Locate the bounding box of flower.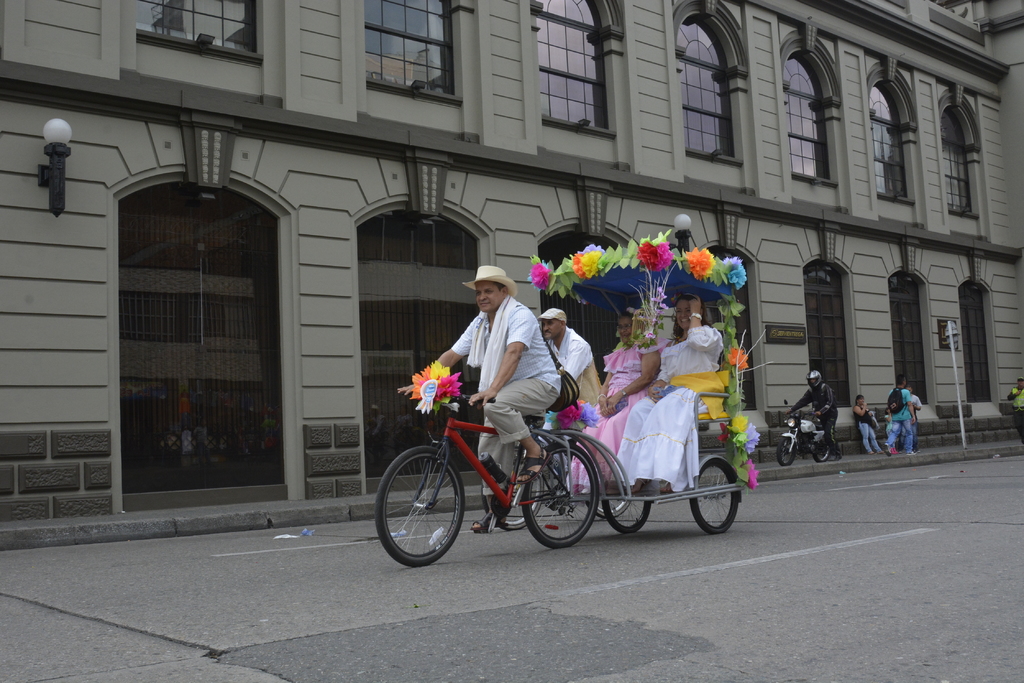
Bounding box: <box>540,394,588,429</box>.
